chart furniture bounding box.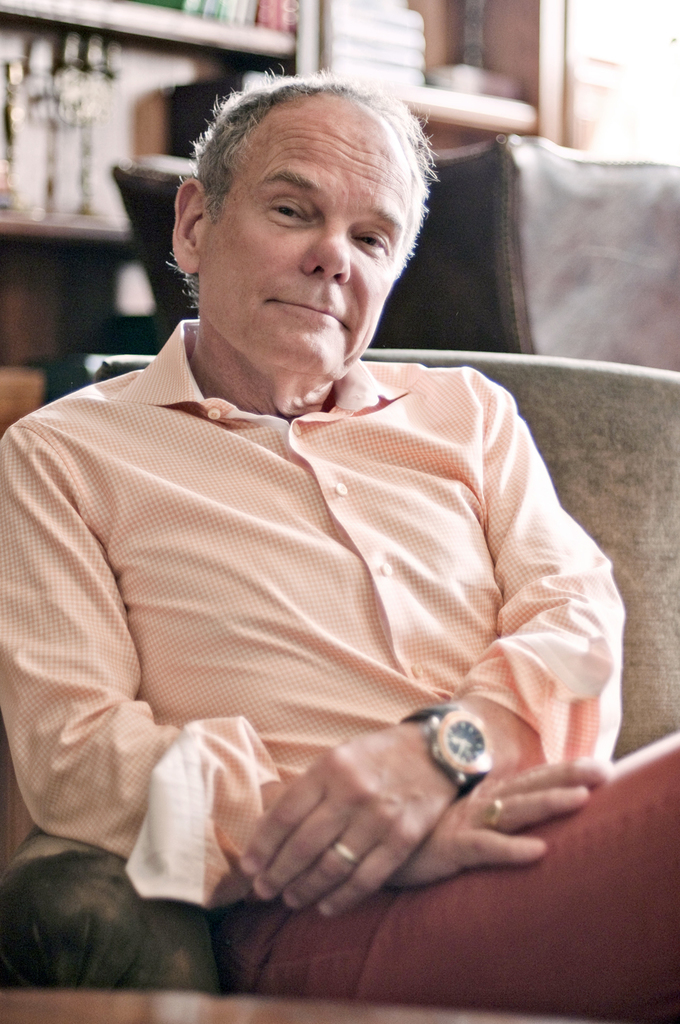
Charted: left=113, top=132, right=679, bottom=375.
